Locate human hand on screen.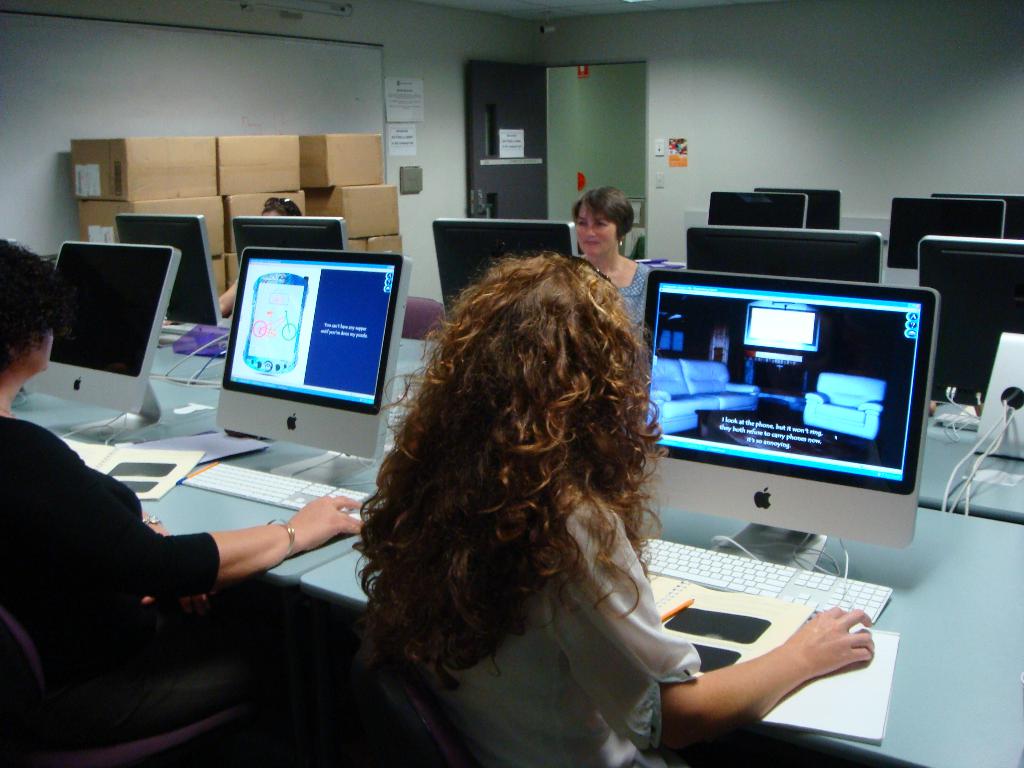
On screen at l=139, t=527, r=216, b=616.
